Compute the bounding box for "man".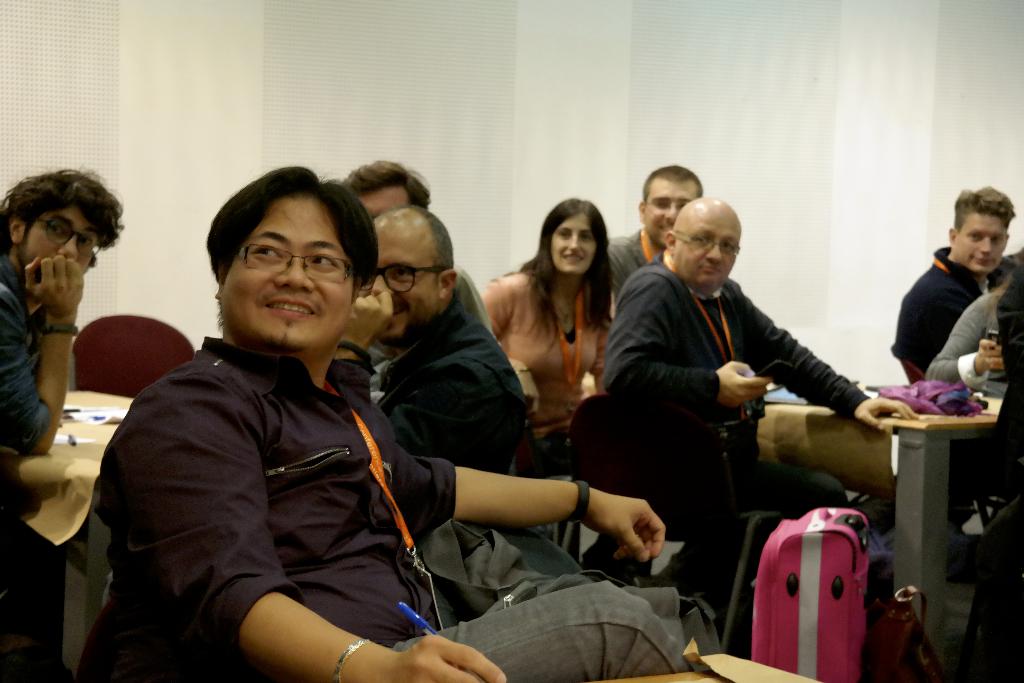
[x1=326, y1=203, x2=539, y2=473].
